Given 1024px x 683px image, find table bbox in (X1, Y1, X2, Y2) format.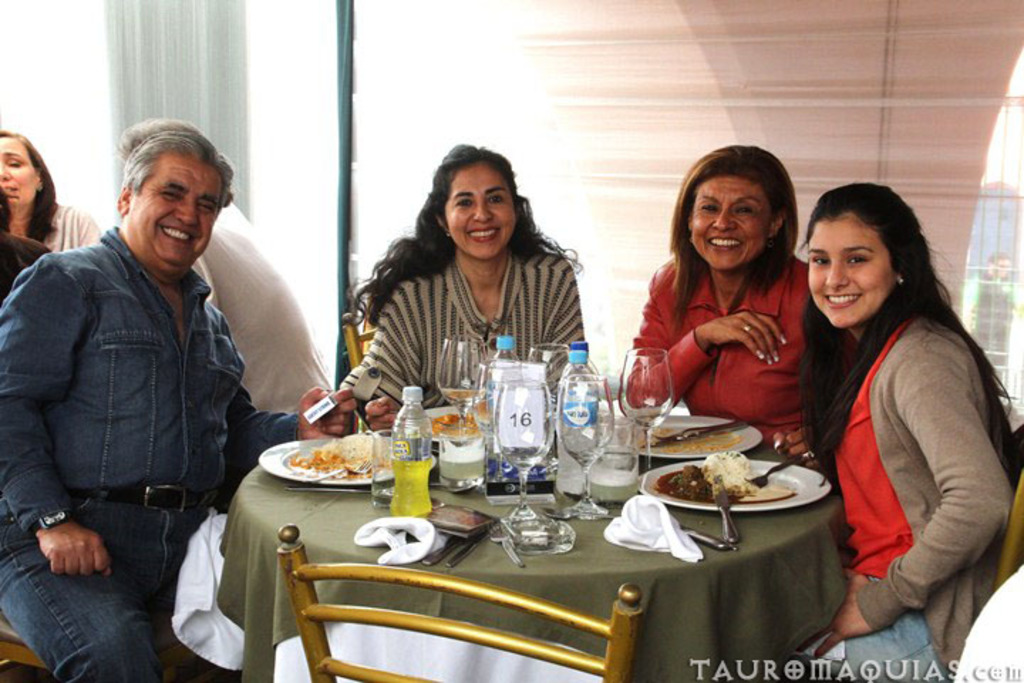
(196, 438, 878, 682).
